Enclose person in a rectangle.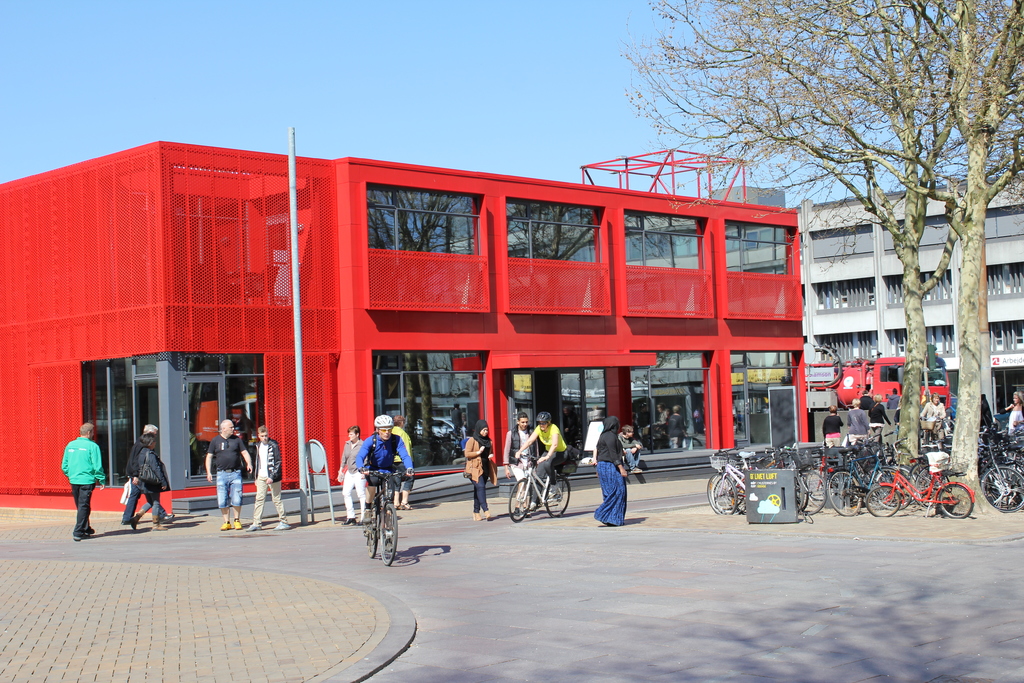
select_region(1007, 391, 1023, 436).
